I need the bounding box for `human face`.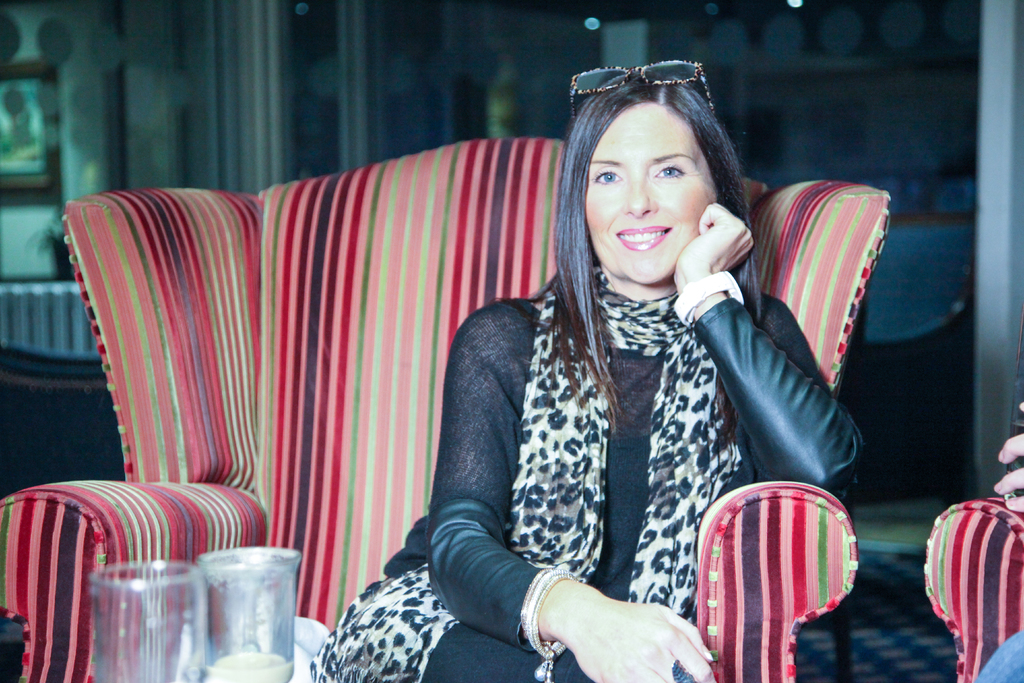
Here it is: <box>582,105,717,288</box>.
